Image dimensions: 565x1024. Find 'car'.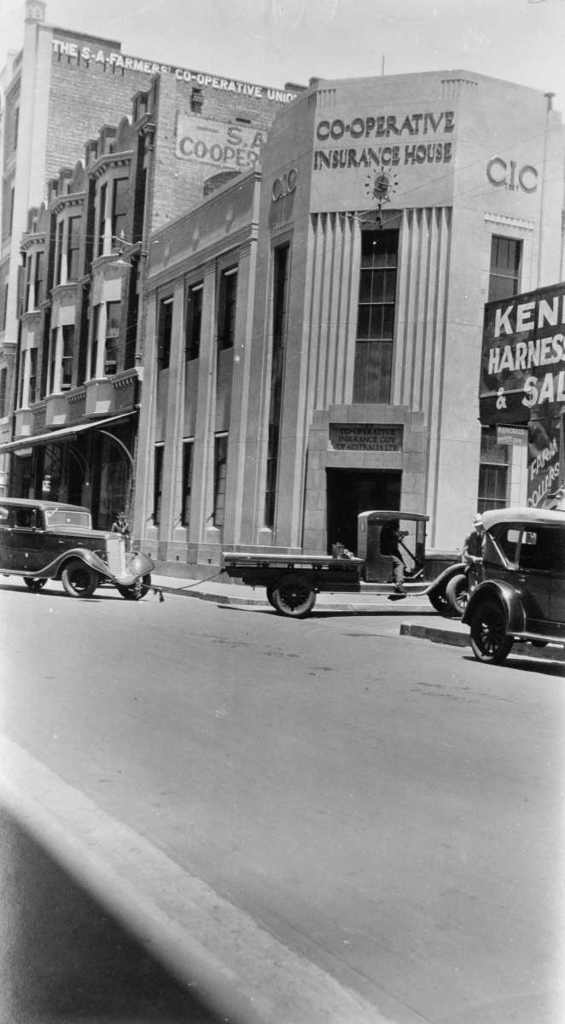
0 497 151 596.
